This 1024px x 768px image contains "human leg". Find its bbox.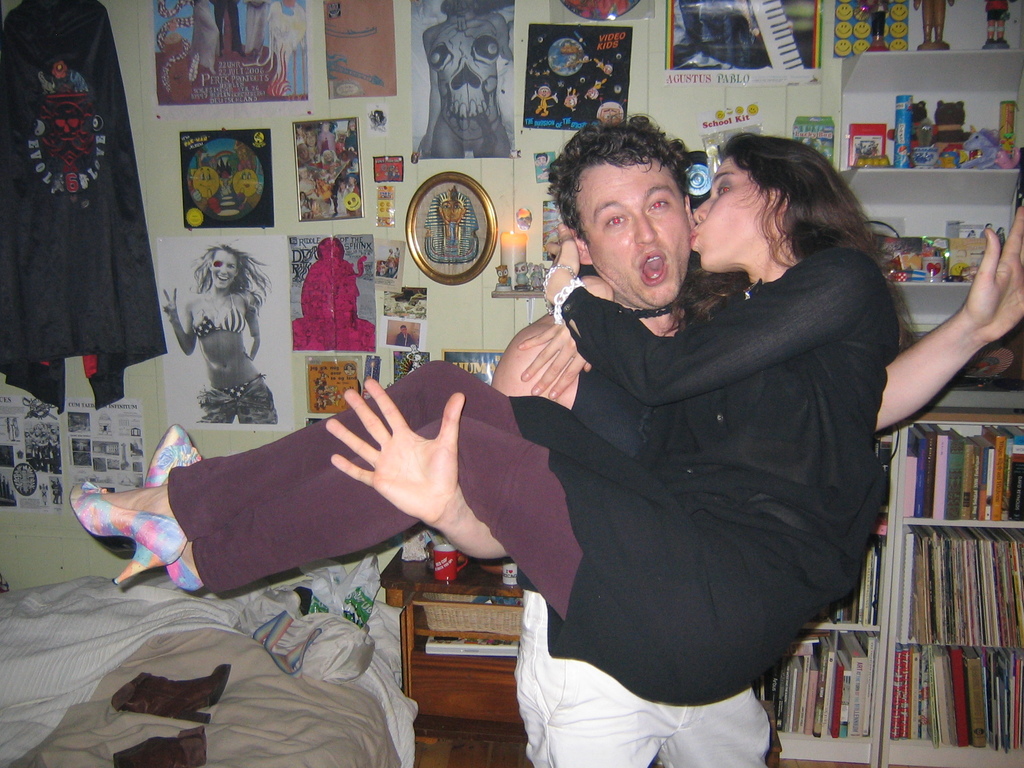
(433,120,461,154).
